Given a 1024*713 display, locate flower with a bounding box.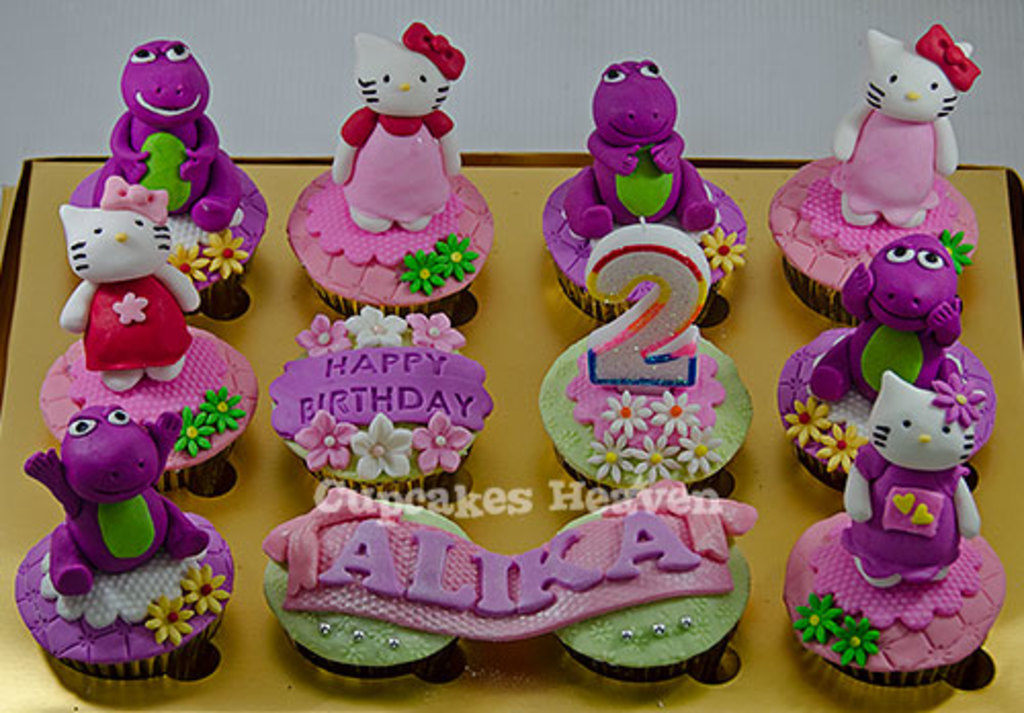
Located: bbox=(348, 412, 414, 479).
